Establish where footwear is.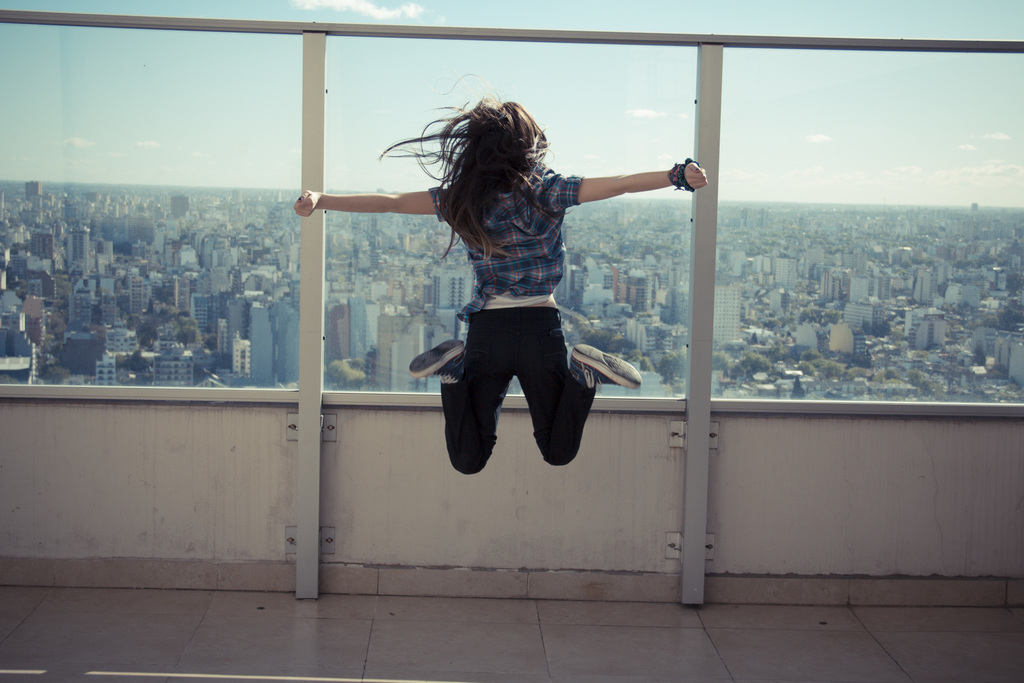
Established at box=[406, 338, 470, 383].
